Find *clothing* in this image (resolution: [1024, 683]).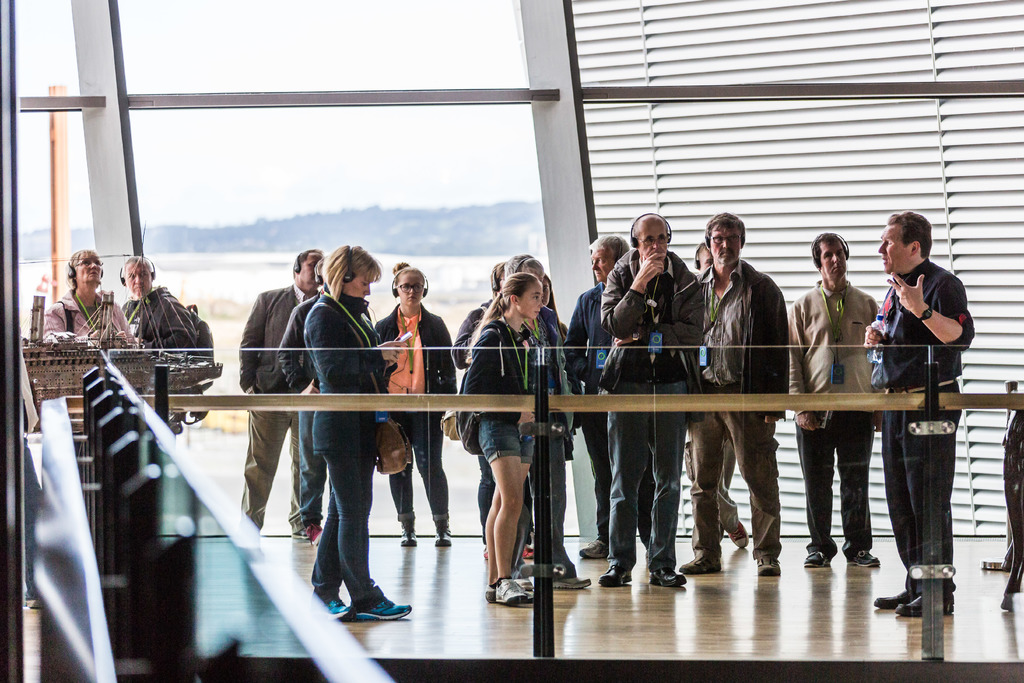
783:276:883:552.
